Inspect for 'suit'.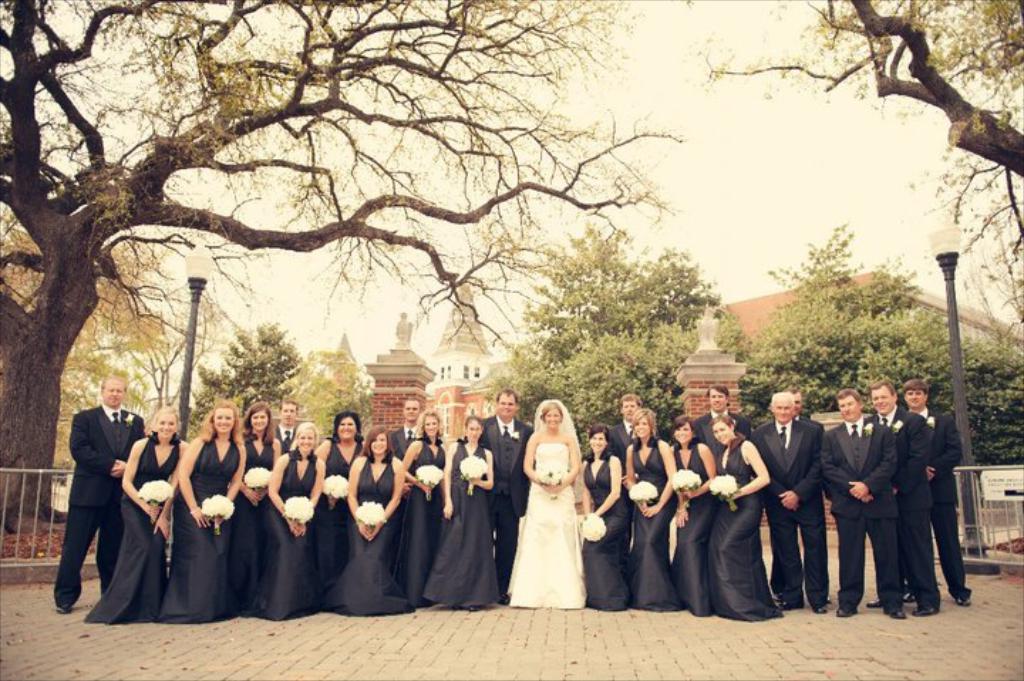
Inspection: 272 419 296 452.
